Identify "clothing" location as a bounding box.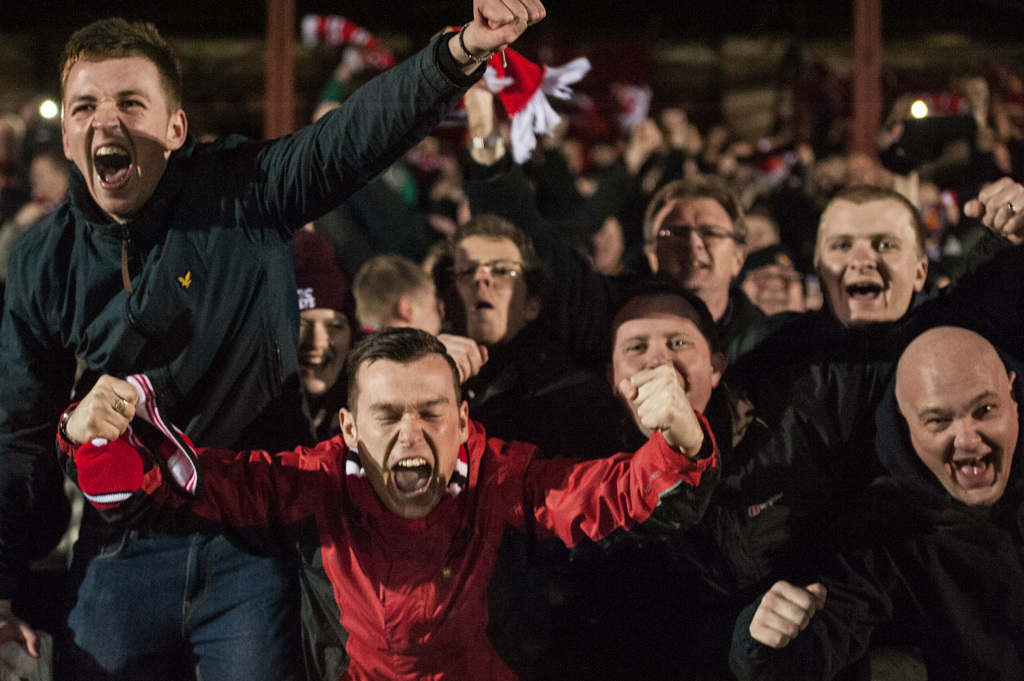
[720, 481, 1023, 680].
